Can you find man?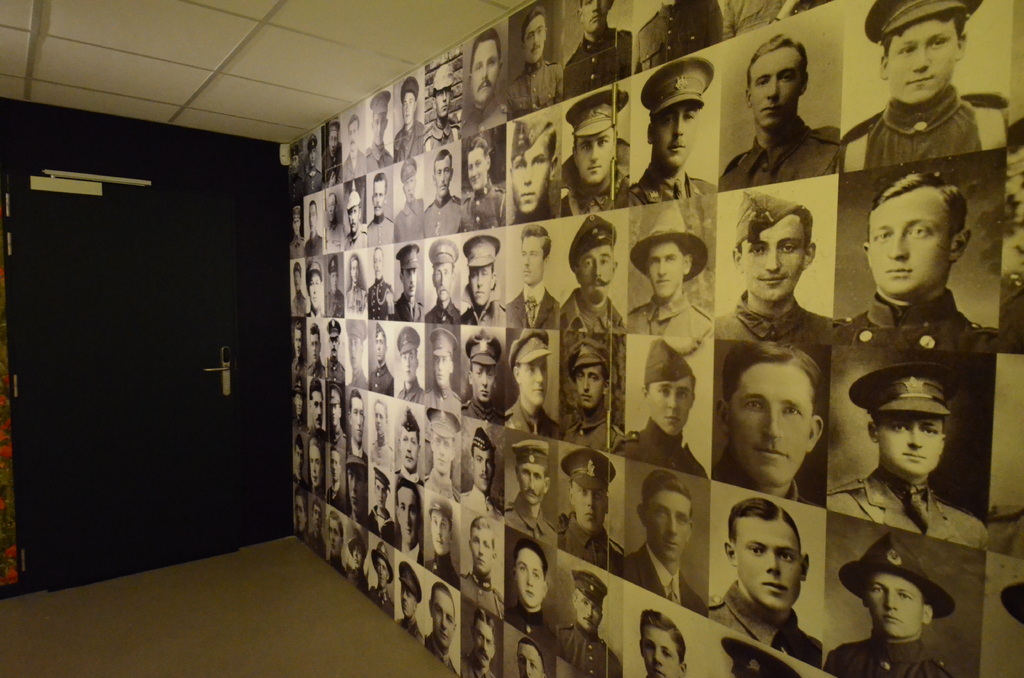
Yes, bounding box: x1=321 y1=385 x2=346 y2=453.
